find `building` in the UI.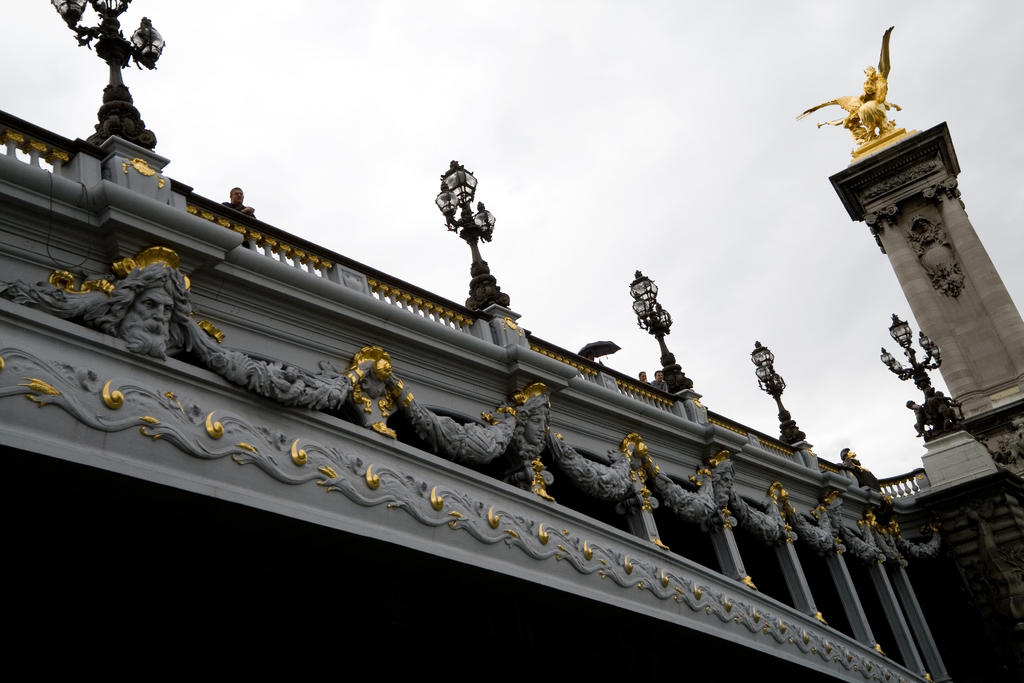
UI element at Rect(0, 0, 1023, 682).
